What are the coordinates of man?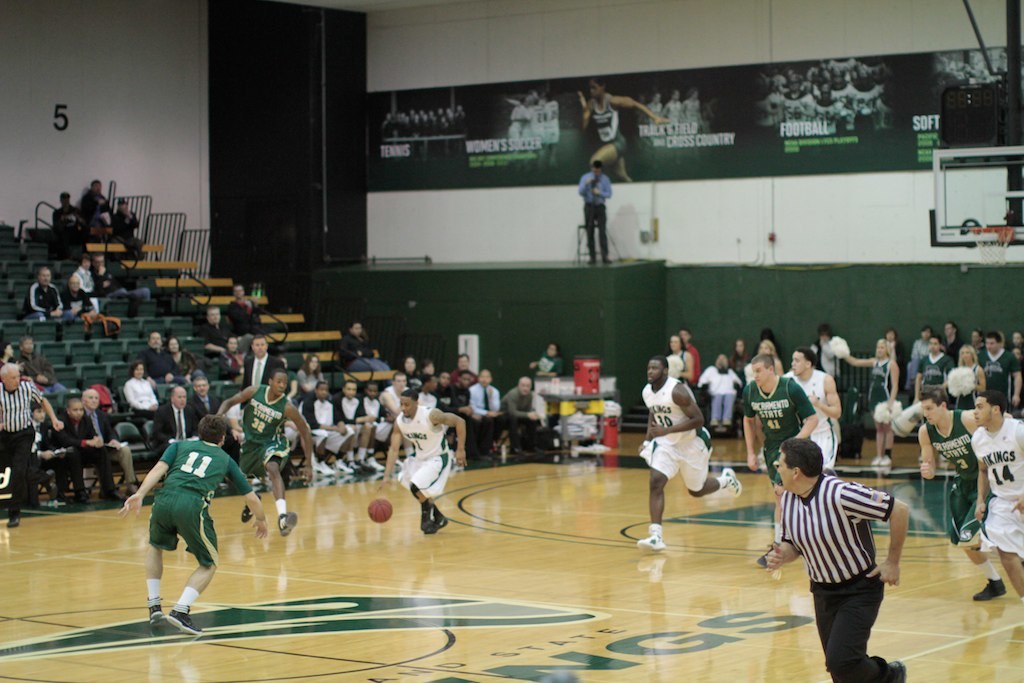
201/309/224/362.
